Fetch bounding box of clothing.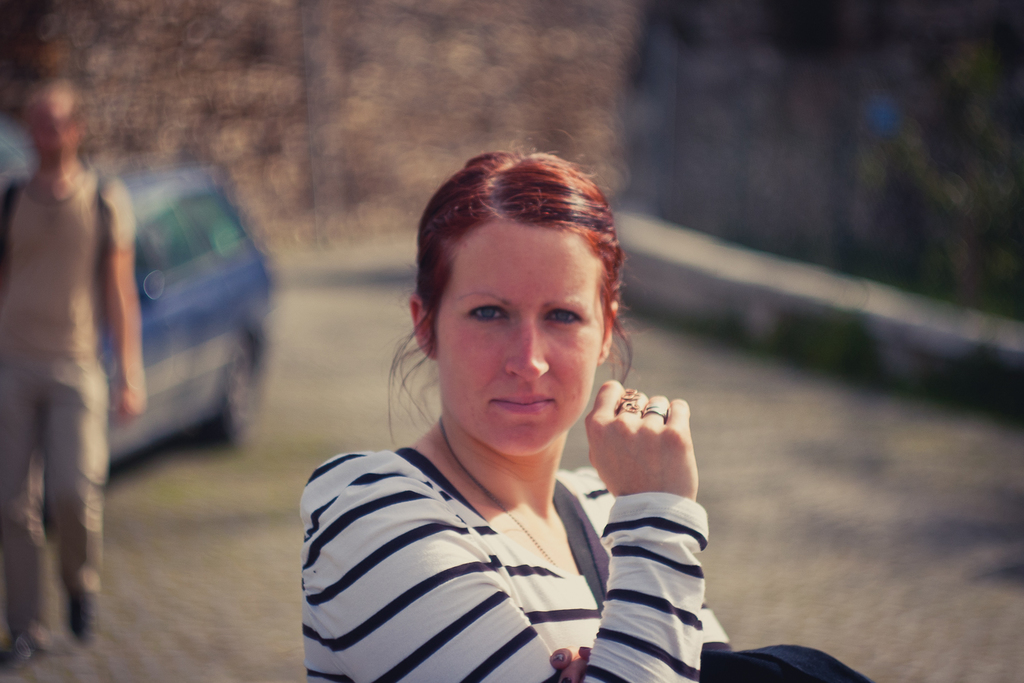
Bbox: x1=646, y1=489, x2=876, y2=682.
